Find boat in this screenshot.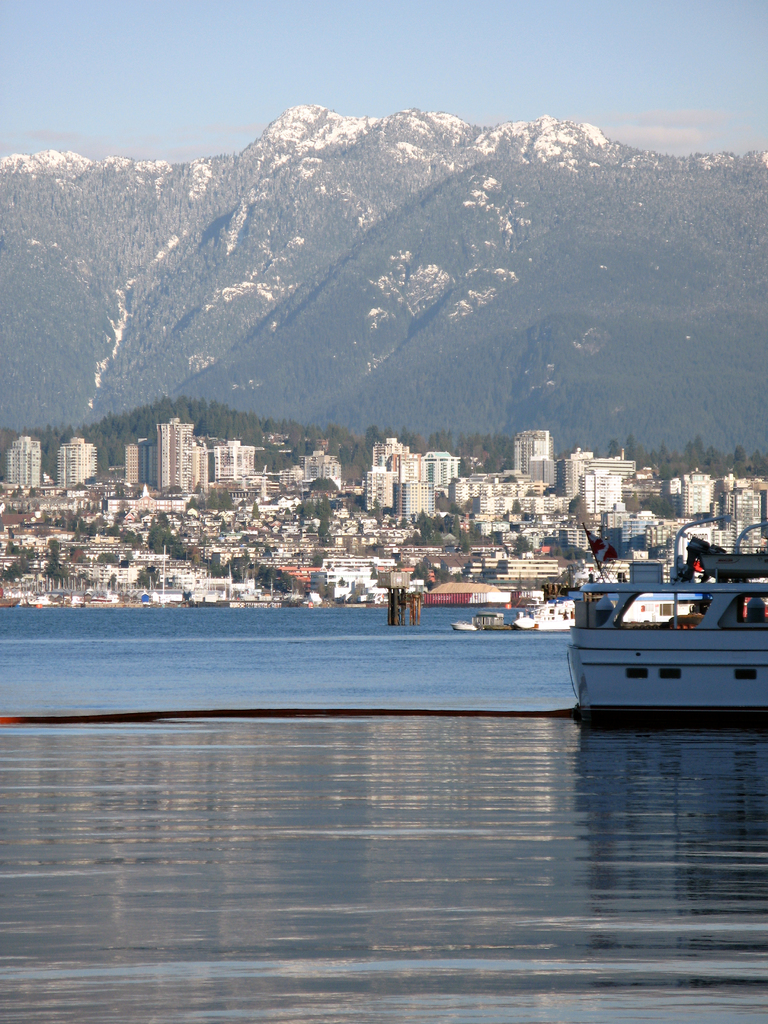
The bounding box for boat is Rect(452, 614, 481, 637).
